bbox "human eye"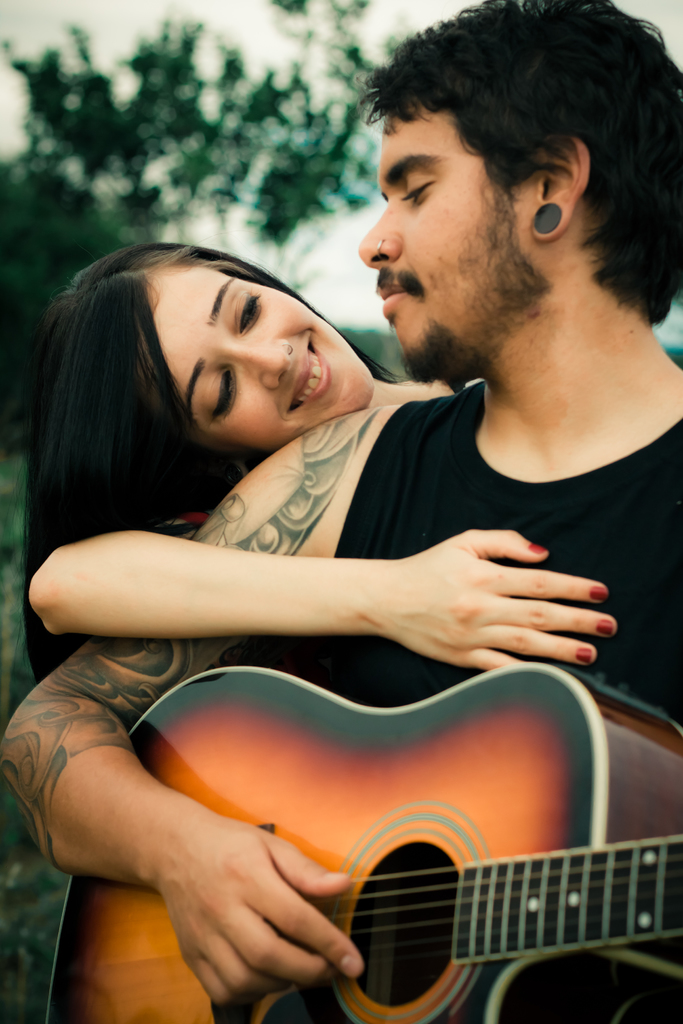
(226,280,268,337)
